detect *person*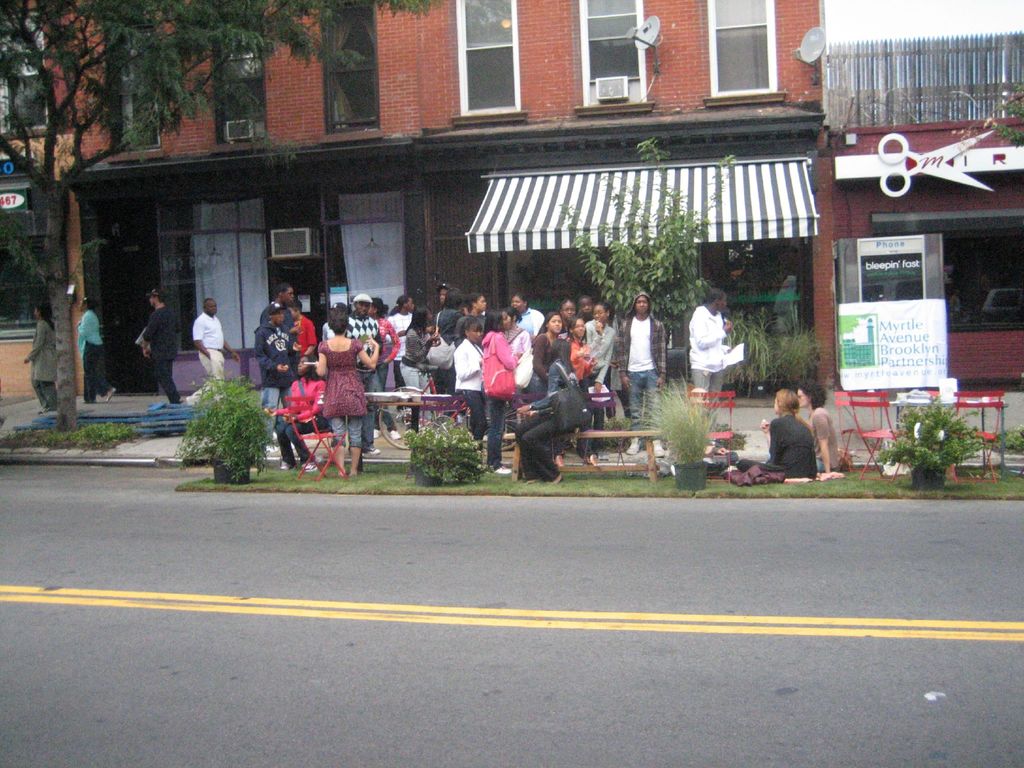
Rect(192, 296, 239, 398)
